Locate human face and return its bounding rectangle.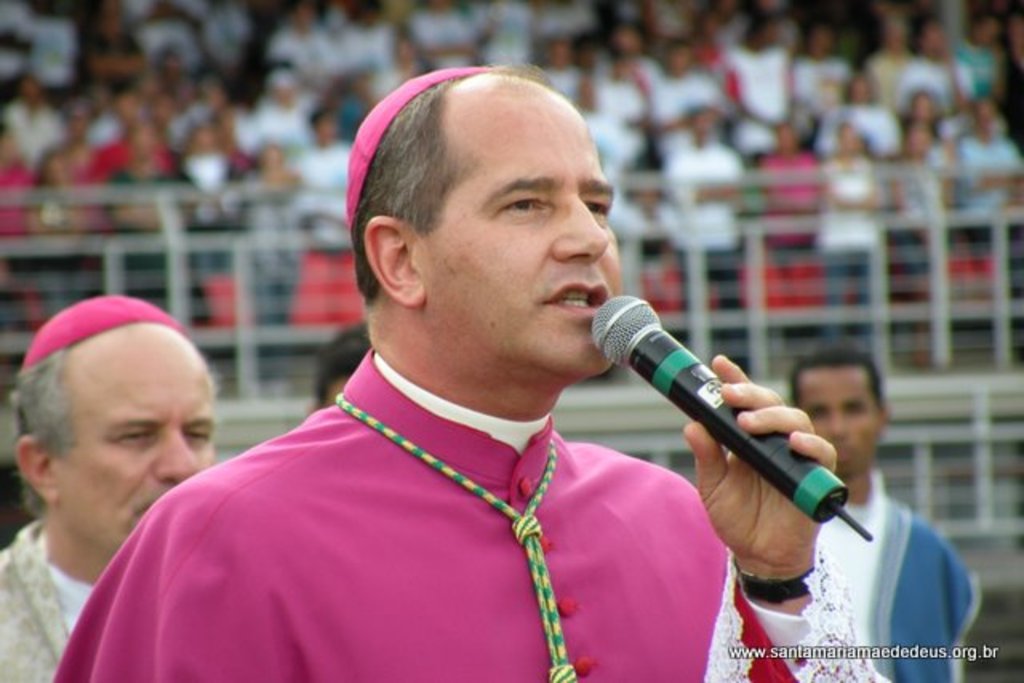
[x1=416, y1=98, x2=624, y2=379].
